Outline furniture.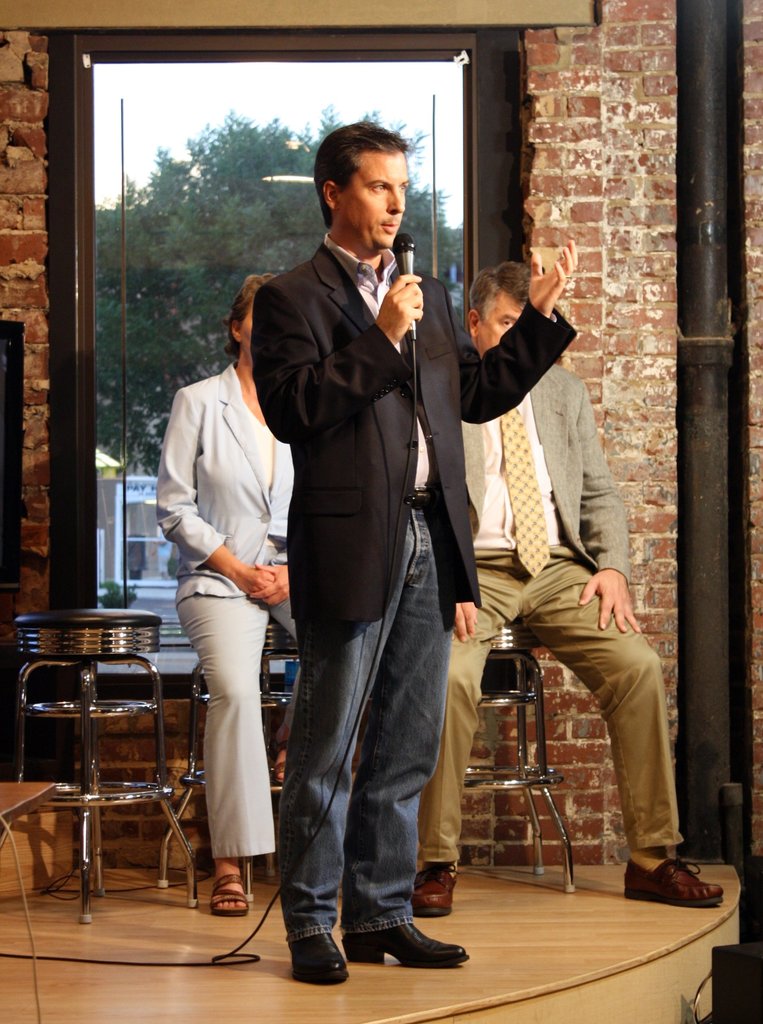
Outline: (15, 609, 204, 919).
